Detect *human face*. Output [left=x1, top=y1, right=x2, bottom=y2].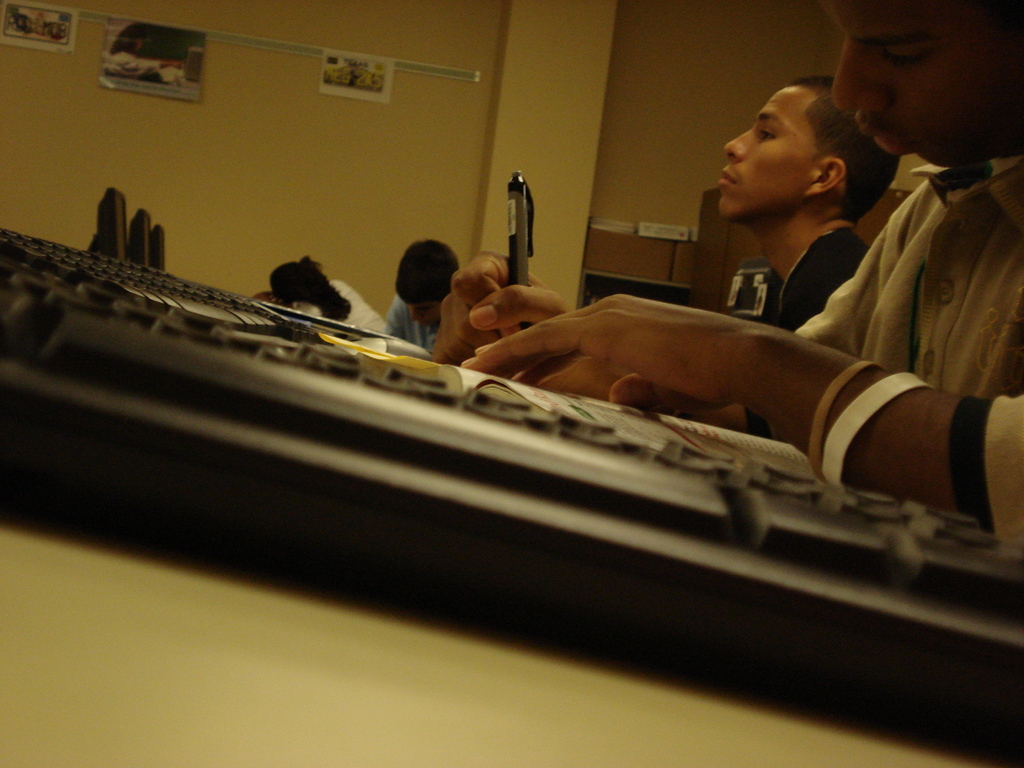
[left=410, top=300, right=444, bottom=328].
